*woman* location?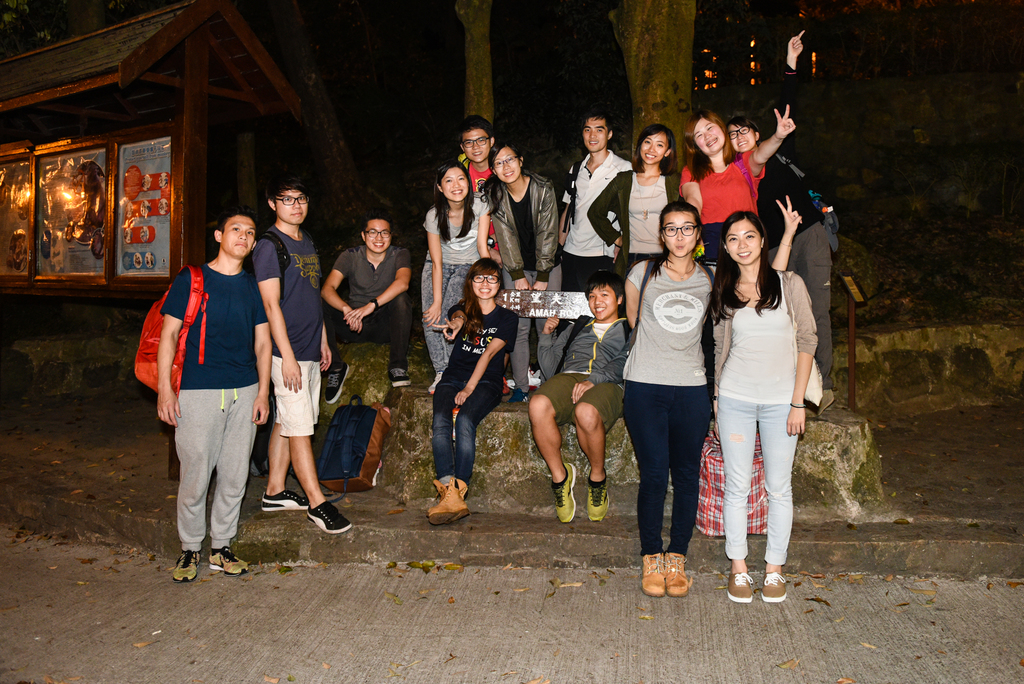
[x1=618, y1=208, x2=723, y2=598]
